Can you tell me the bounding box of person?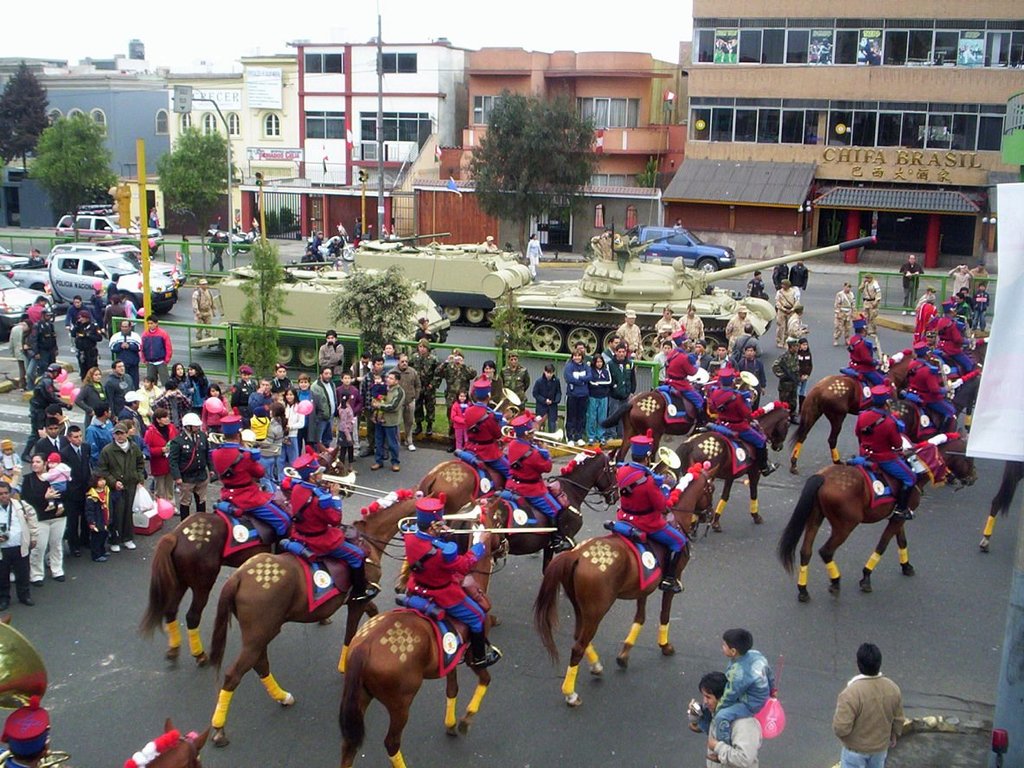
select_region(367, 370, 384, 424).
